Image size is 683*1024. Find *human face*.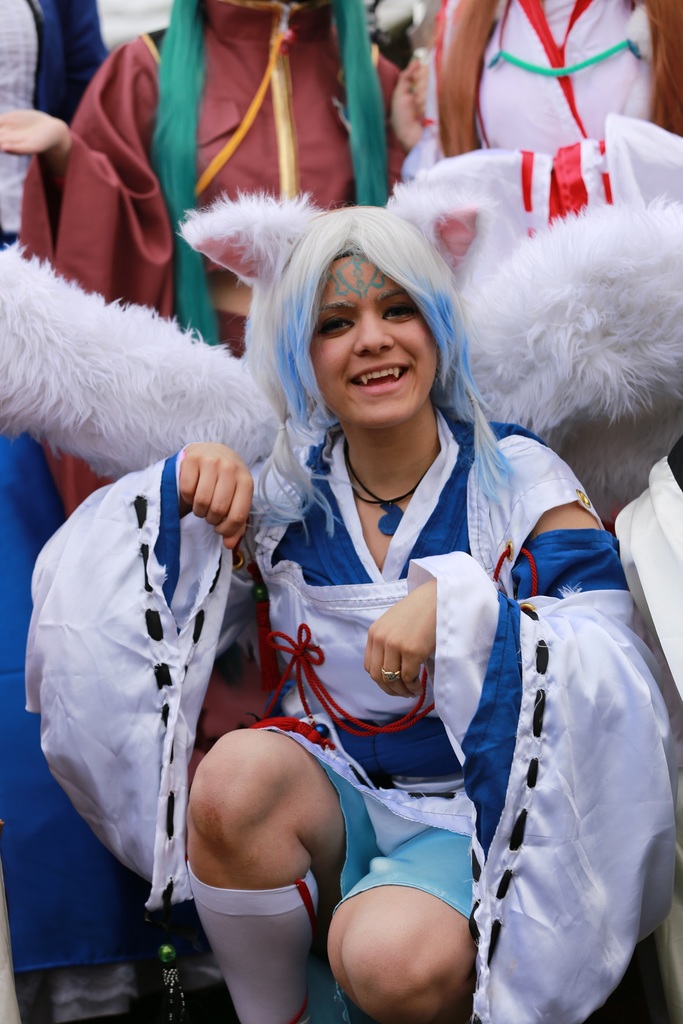
BBox(308, 258, 437, 426).
